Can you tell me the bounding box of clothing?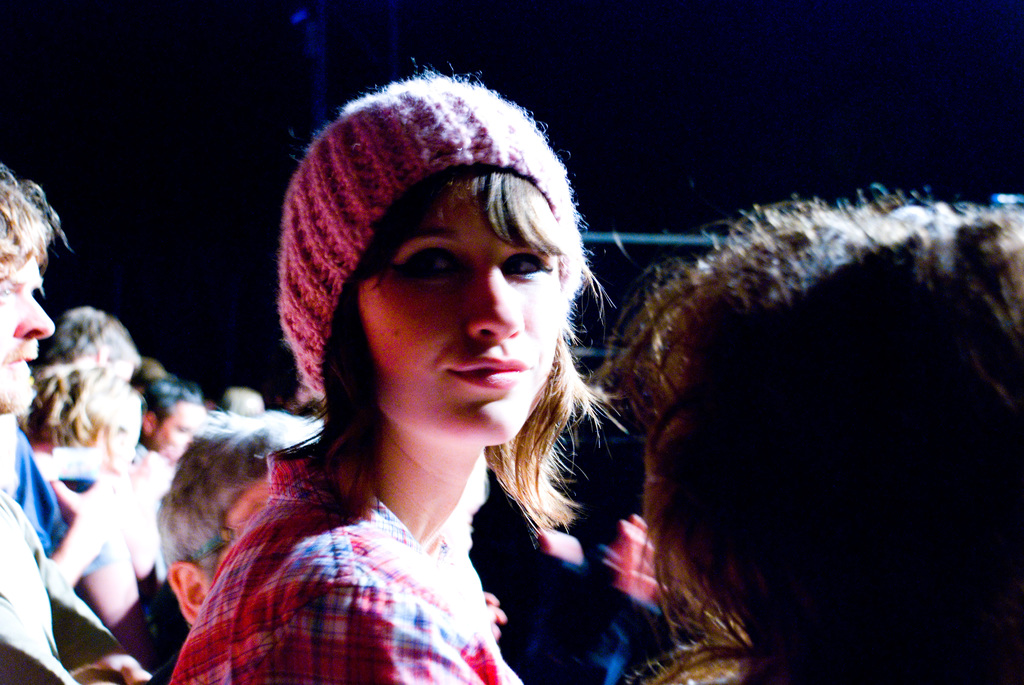
locate(168, 449, 519, 684).
